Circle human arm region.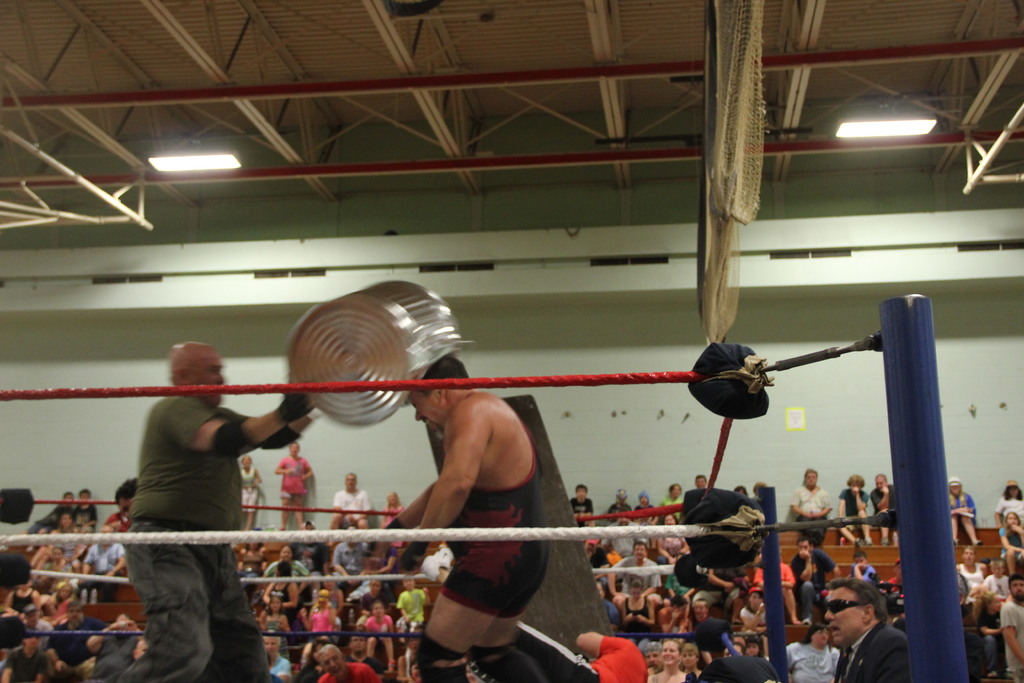
Region: rect(874, 638, 913, 682).
